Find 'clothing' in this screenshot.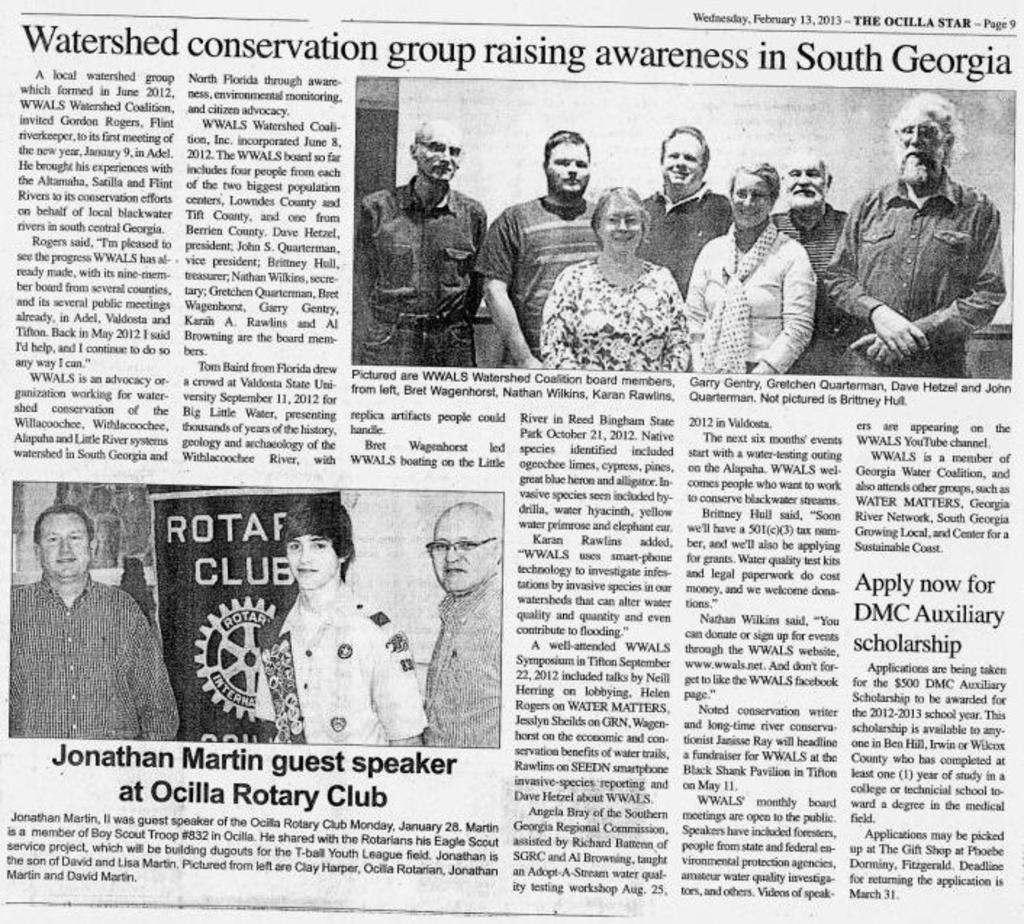
The bounding box for 'clothing' is crop(267, 592, 431, 753).
